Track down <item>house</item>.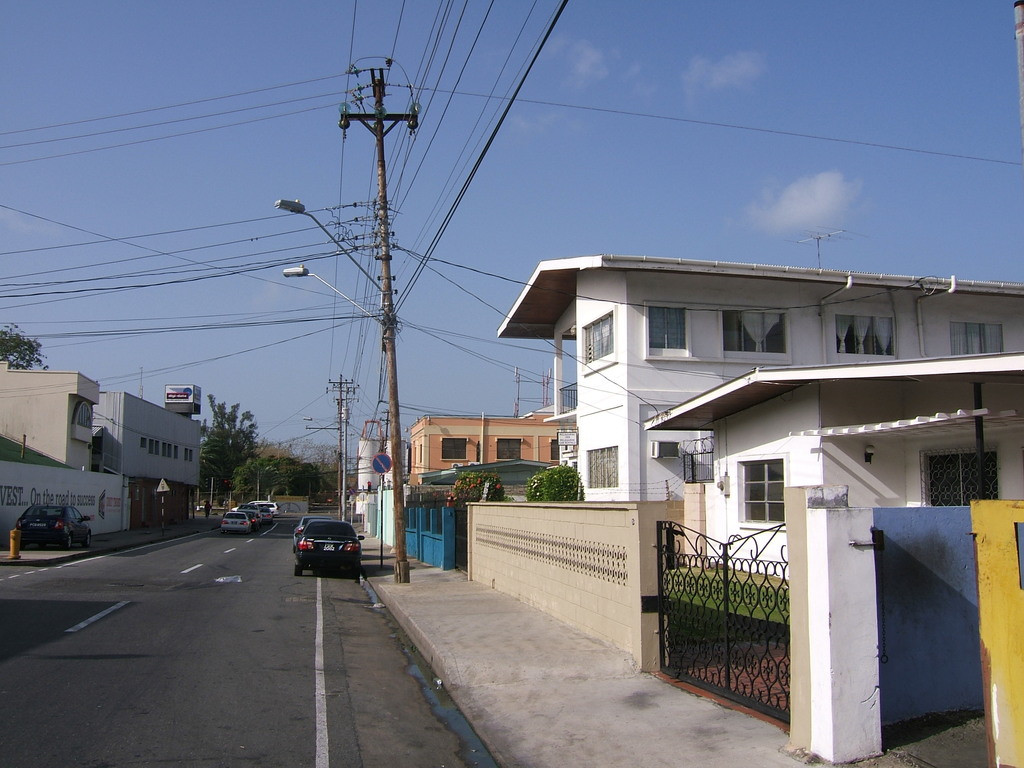
Tracked to [494,262,1023,501].
